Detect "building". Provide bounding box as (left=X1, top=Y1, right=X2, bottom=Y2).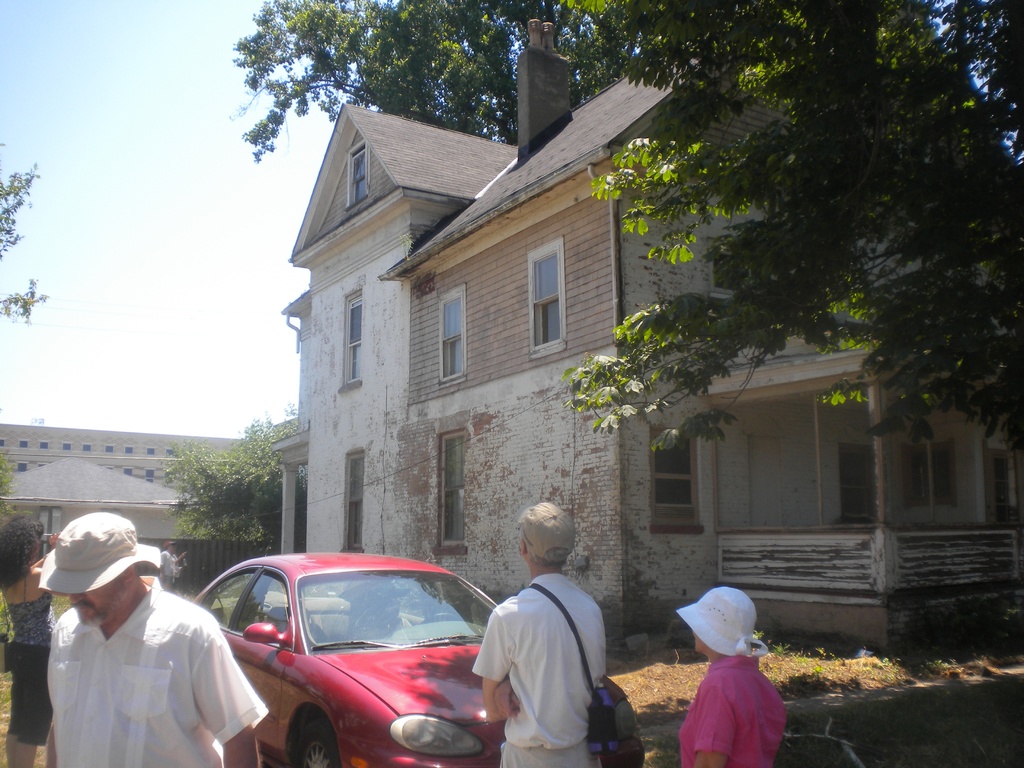
(left=0, top=426, right=250, bottom=586).
